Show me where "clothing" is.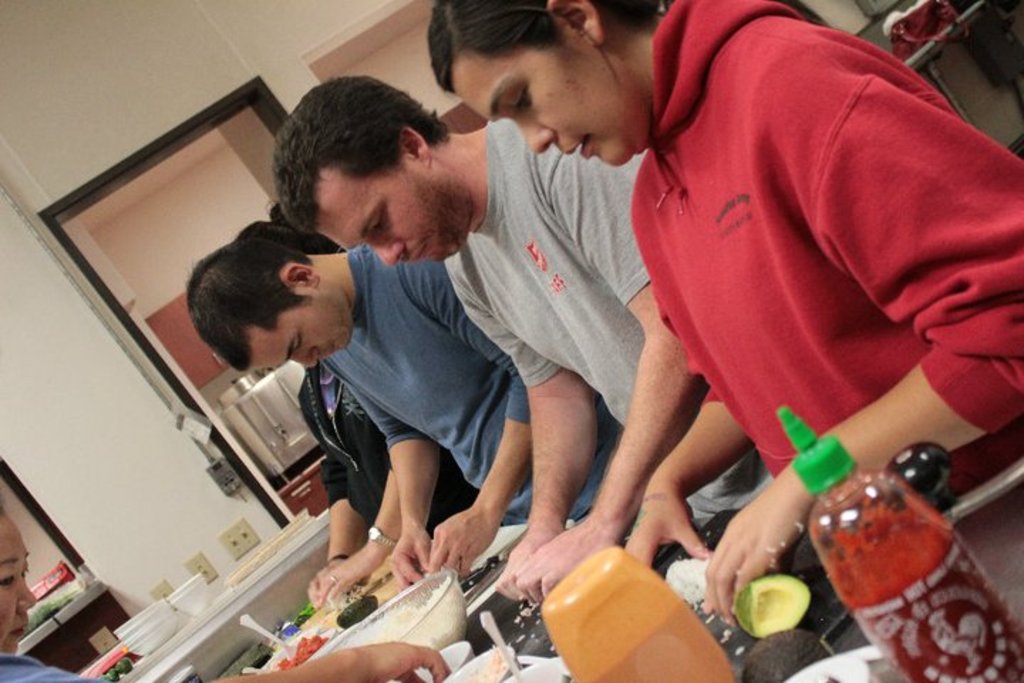
"clothing" is at 634,0,1023,618.
